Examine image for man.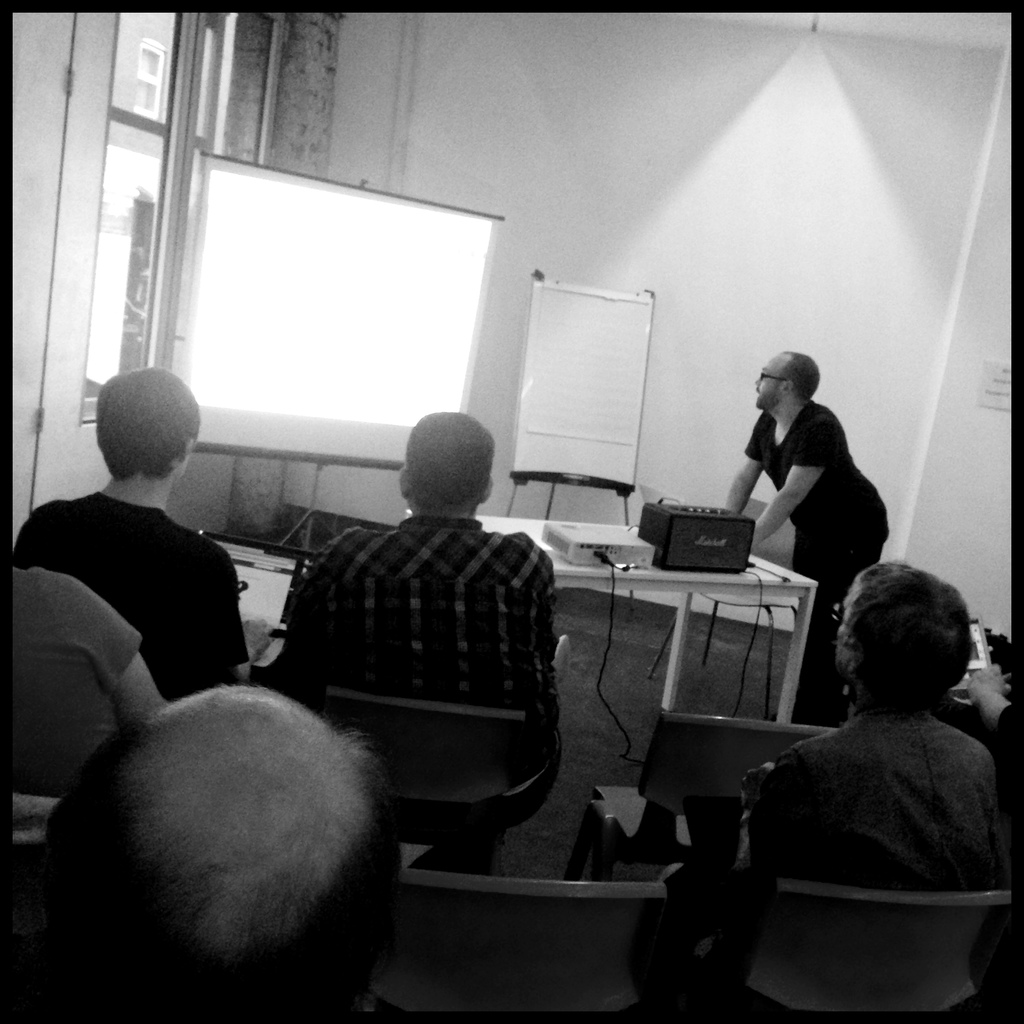
Examination result: 296/419/555/724.
